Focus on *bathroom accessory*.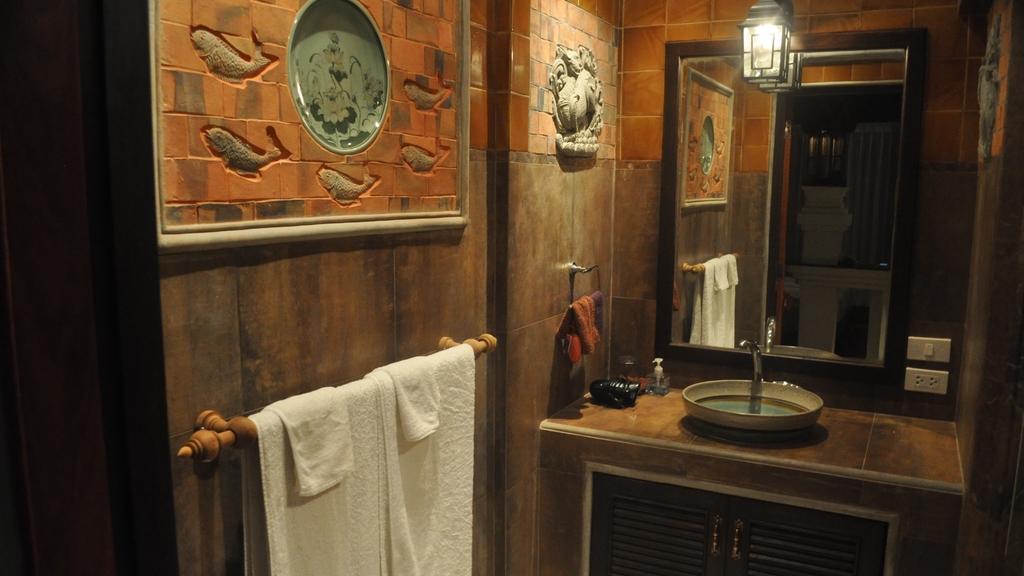
Focused at pyautogui.locateOnScreen(577, 366, 649, 413).
